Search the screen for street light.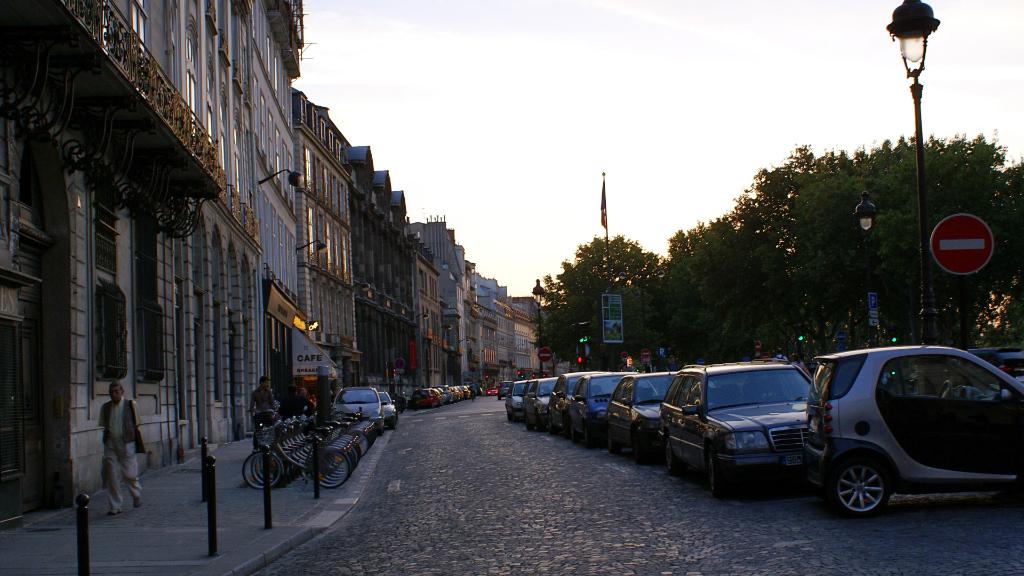
Found at Rect(618, 269, 671, 369).
